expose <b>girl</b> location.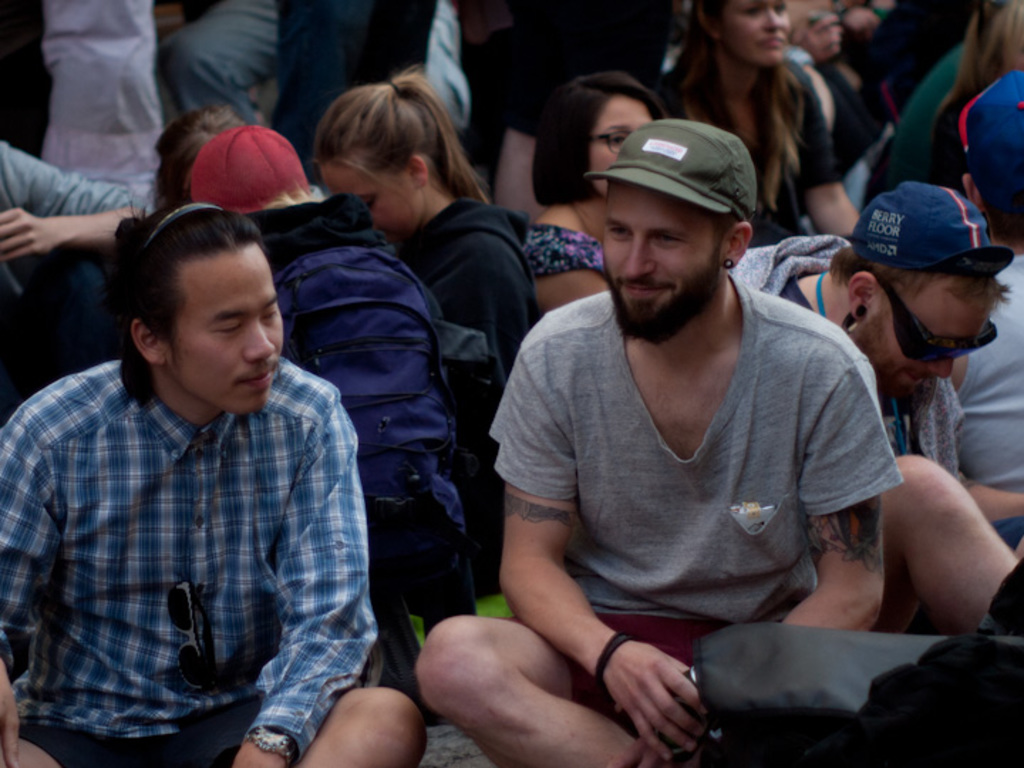
Exposed at <region>660, 0, 862, 247</region>.
